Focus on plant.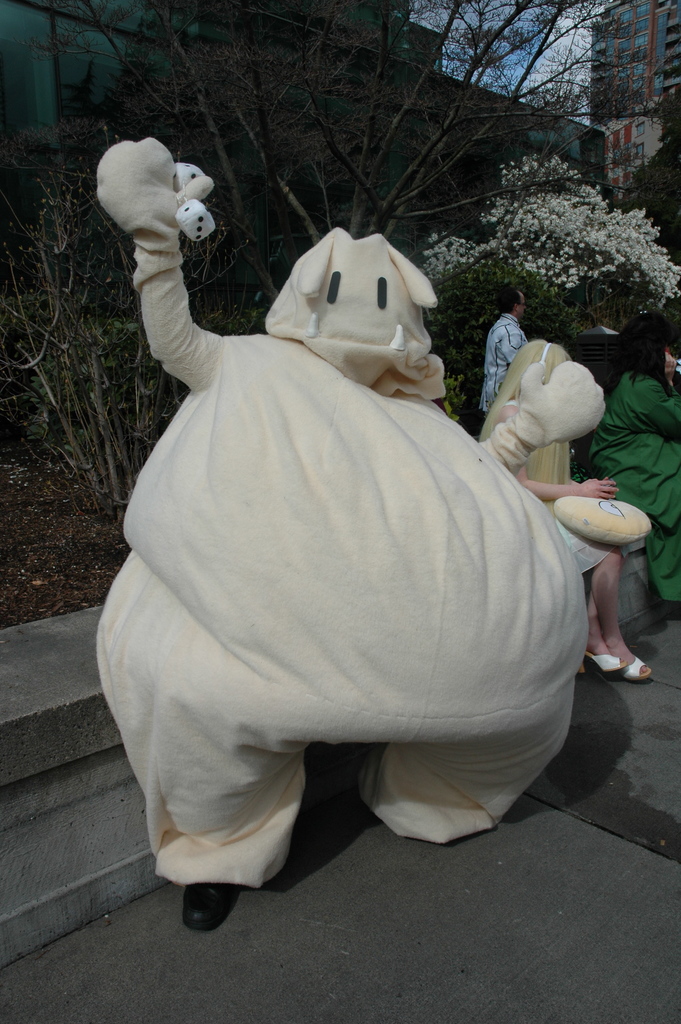
Focused at box=[445, 157, 680, 408].
